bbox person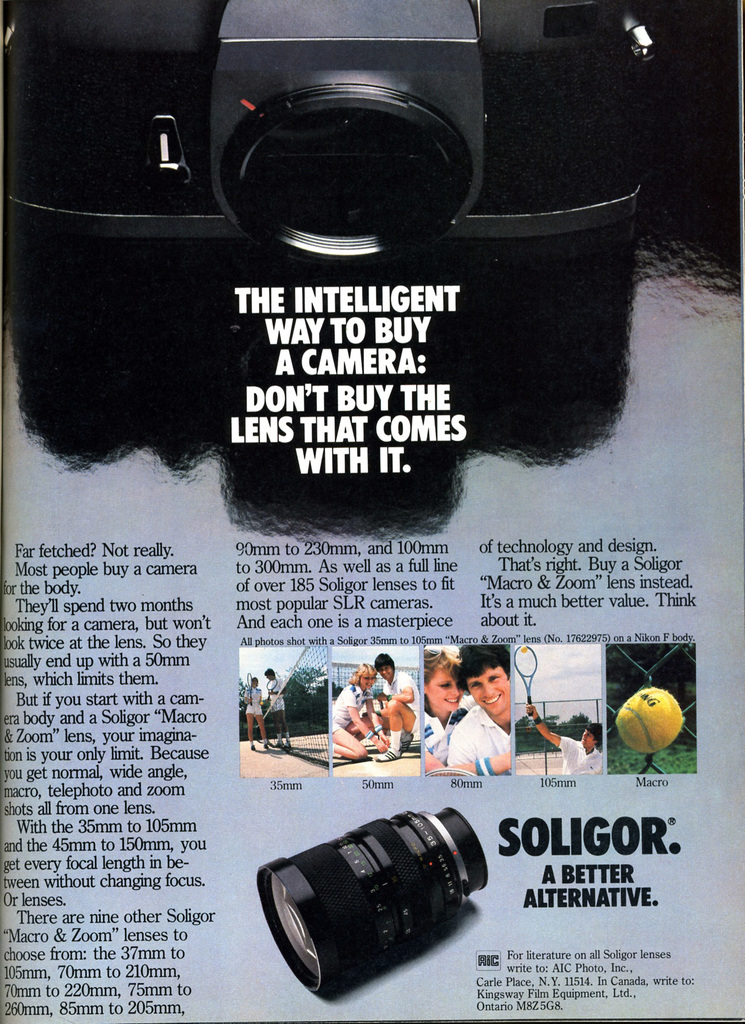
crop(246, 676, 268, 749)
